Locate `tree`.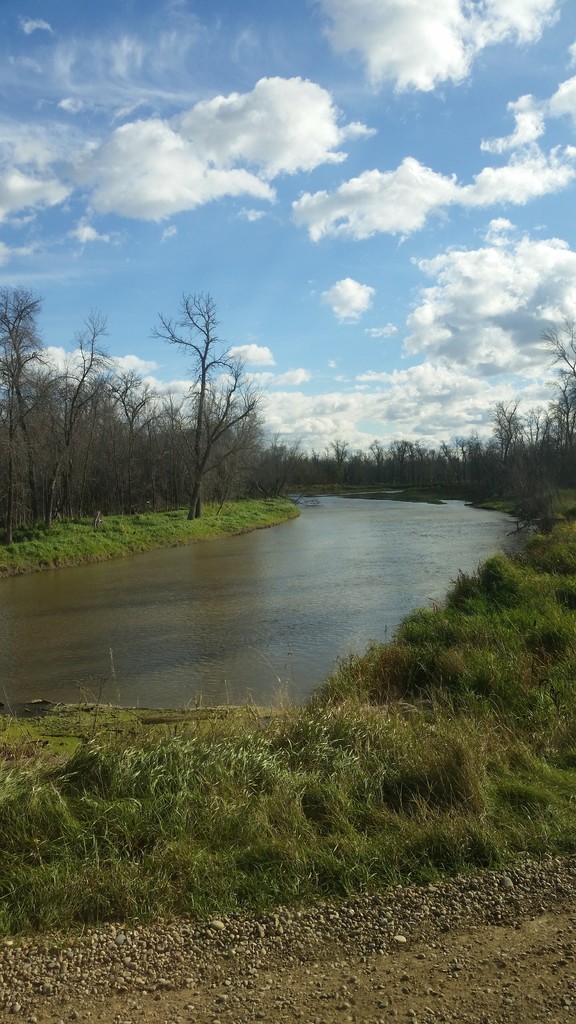
Bounding box: 60 262 241 532.
